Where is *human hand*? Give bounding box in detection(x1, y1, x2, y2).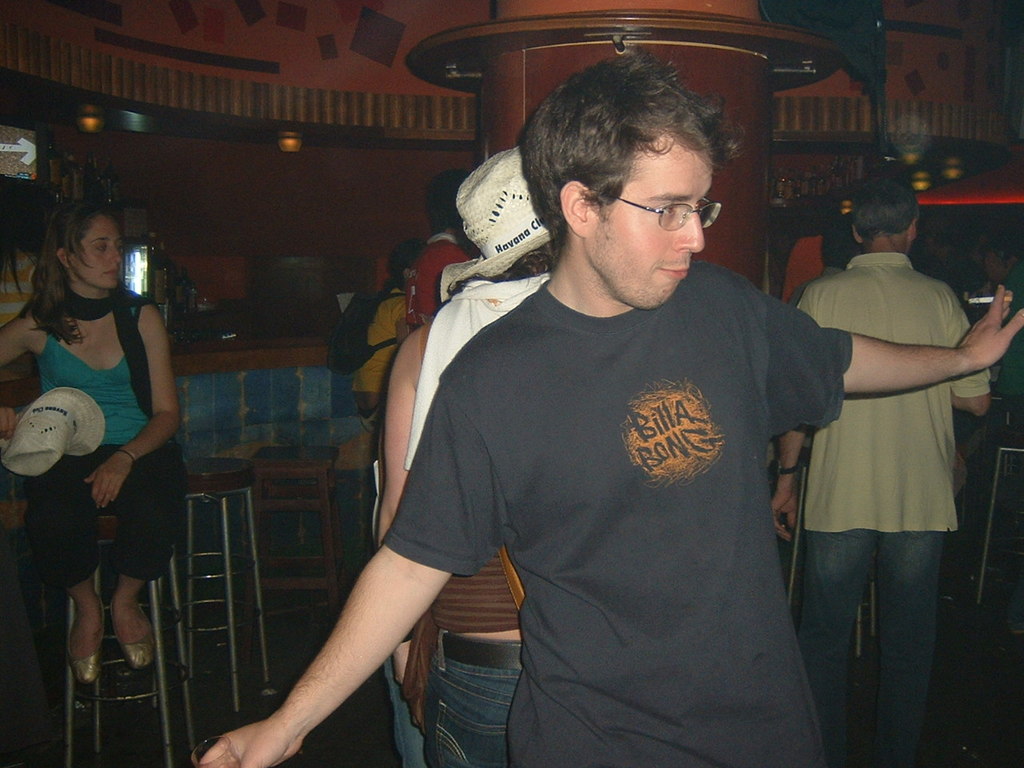
detection(0, 406, 22, 442).
